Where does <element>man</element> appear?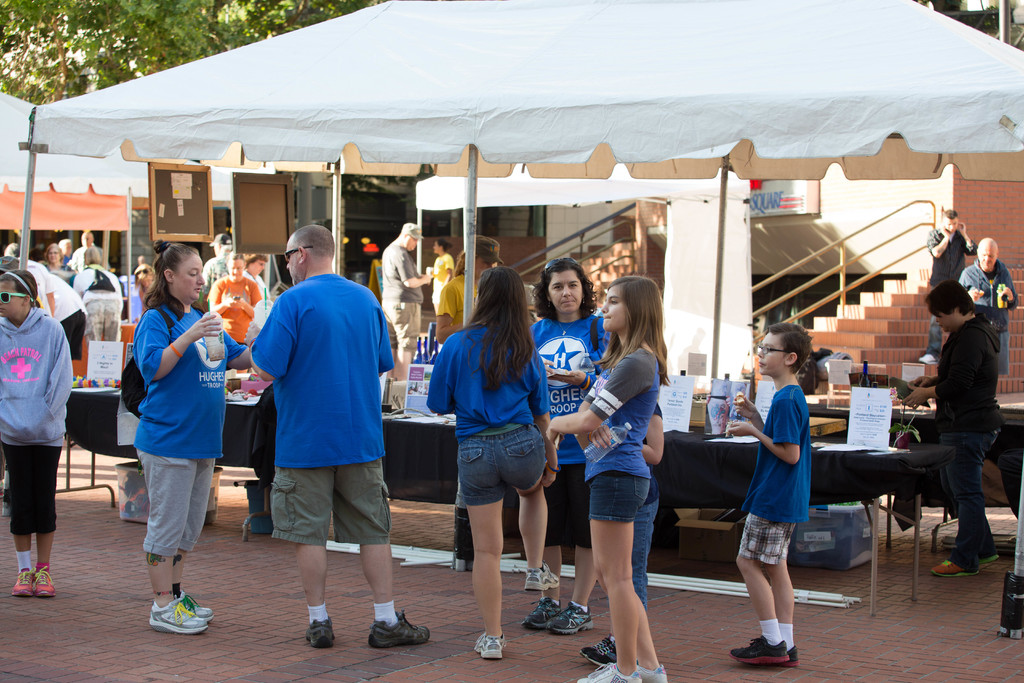
Appears at [1, 258, 92, 363].
